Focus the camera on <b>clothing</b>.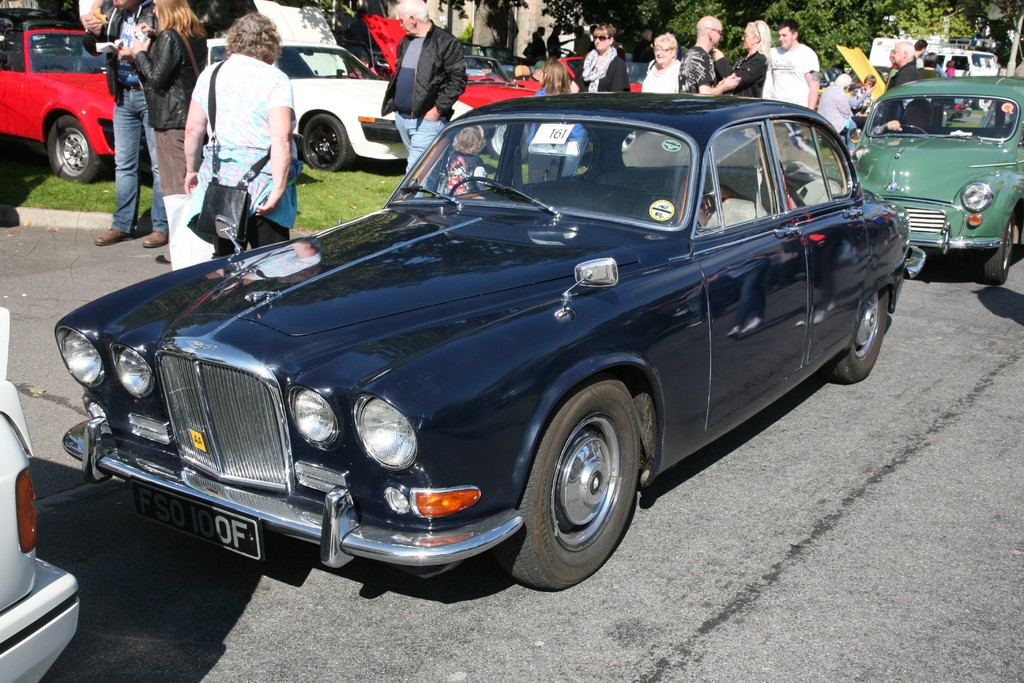
Focus region: (x1=769, y1=43, x2=819, y2=109).
